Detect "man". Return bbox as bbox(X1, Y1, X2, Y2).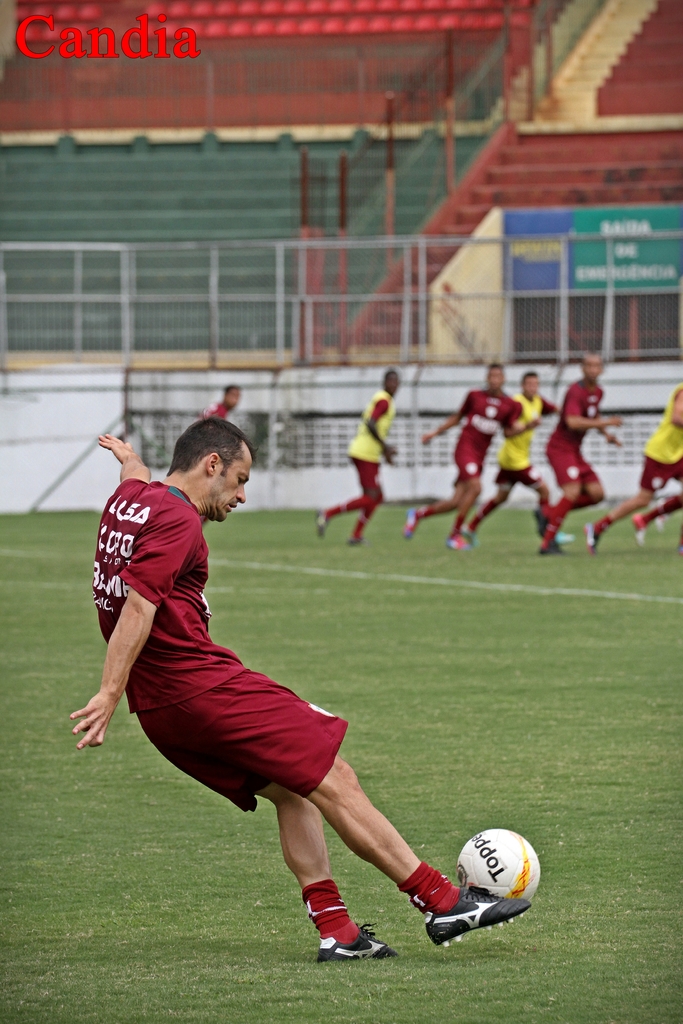
bbox(309, 361, 402, 548).
